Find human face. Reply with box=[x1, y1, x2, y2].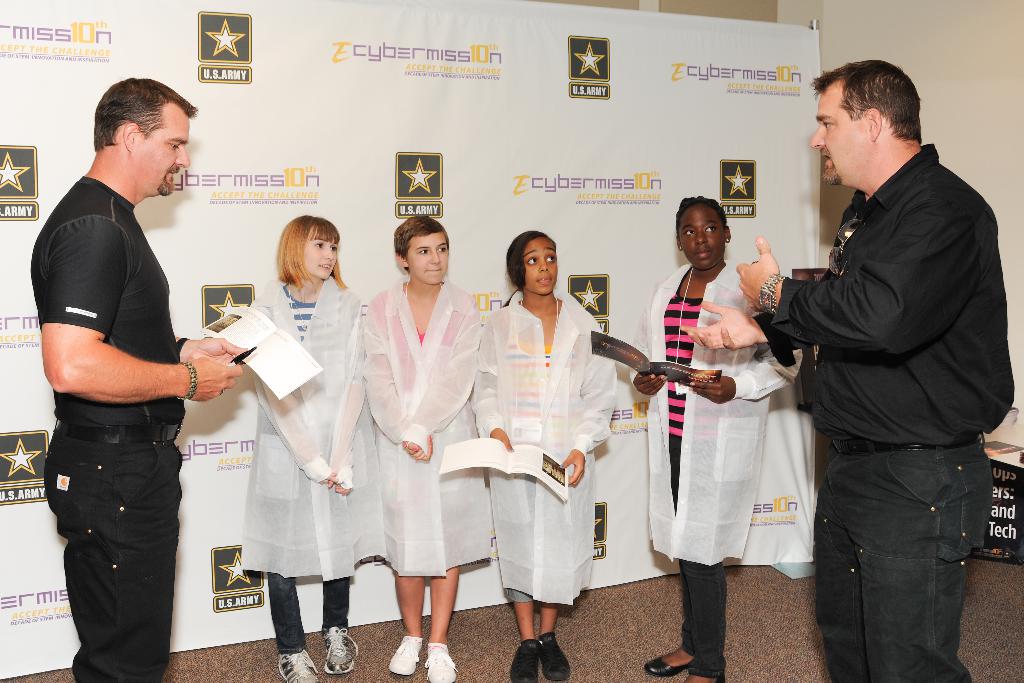
box=[676, 203, 728, 265].
